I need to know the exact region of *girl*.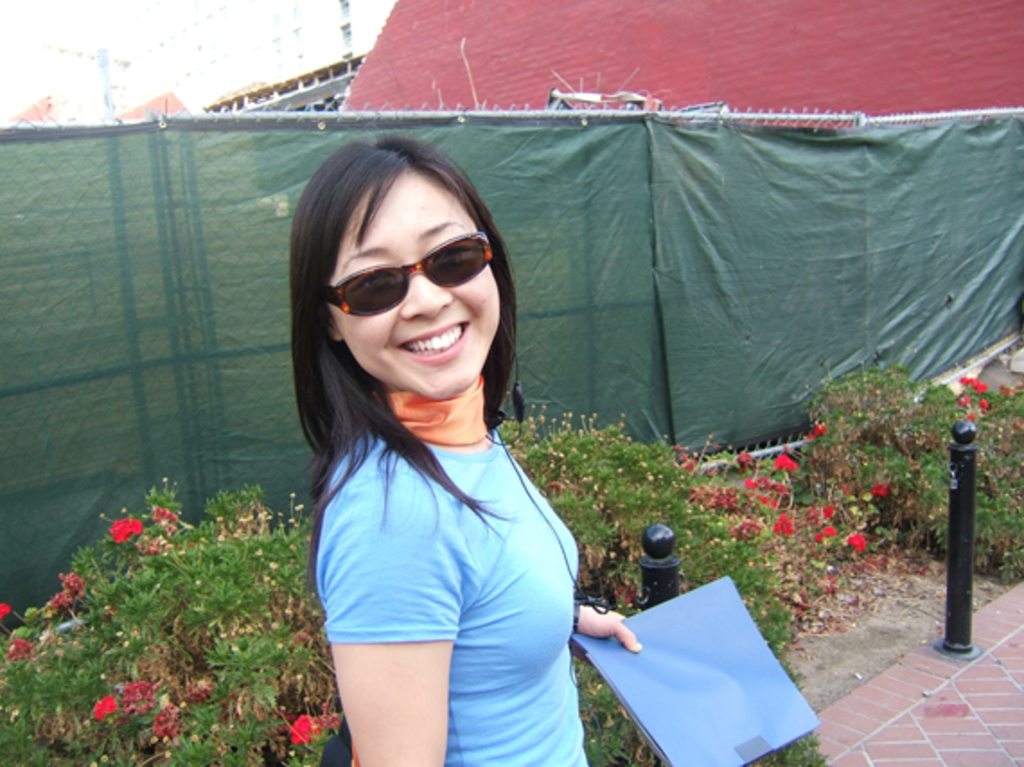
Region: rect(286, 138, 640, 765).
